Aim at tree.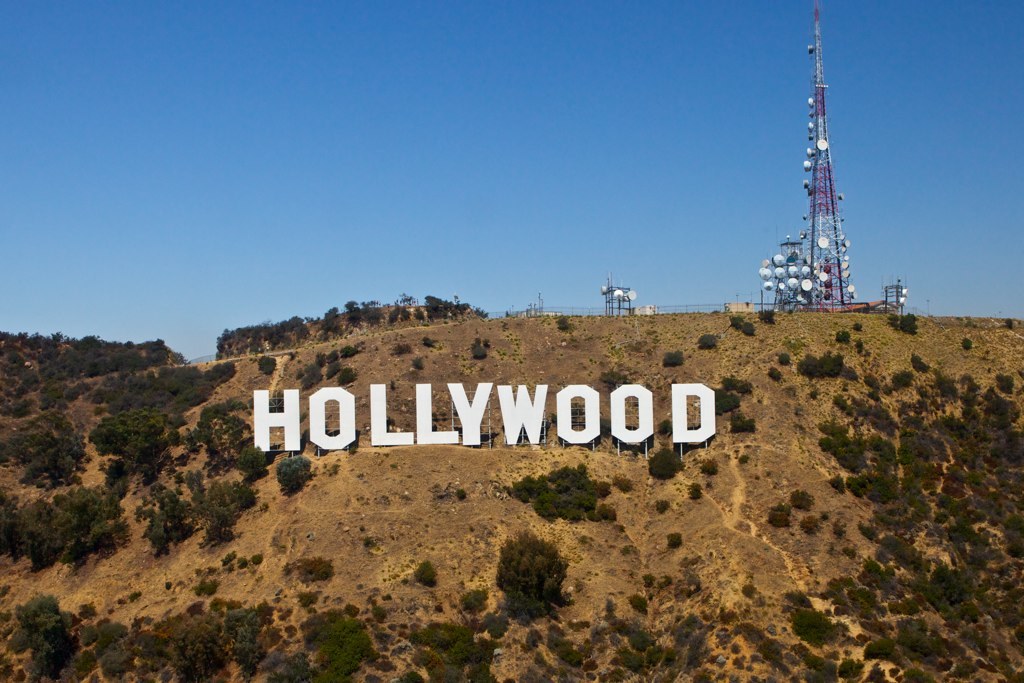
Aimed at locate(739, 321, 751, 336).
